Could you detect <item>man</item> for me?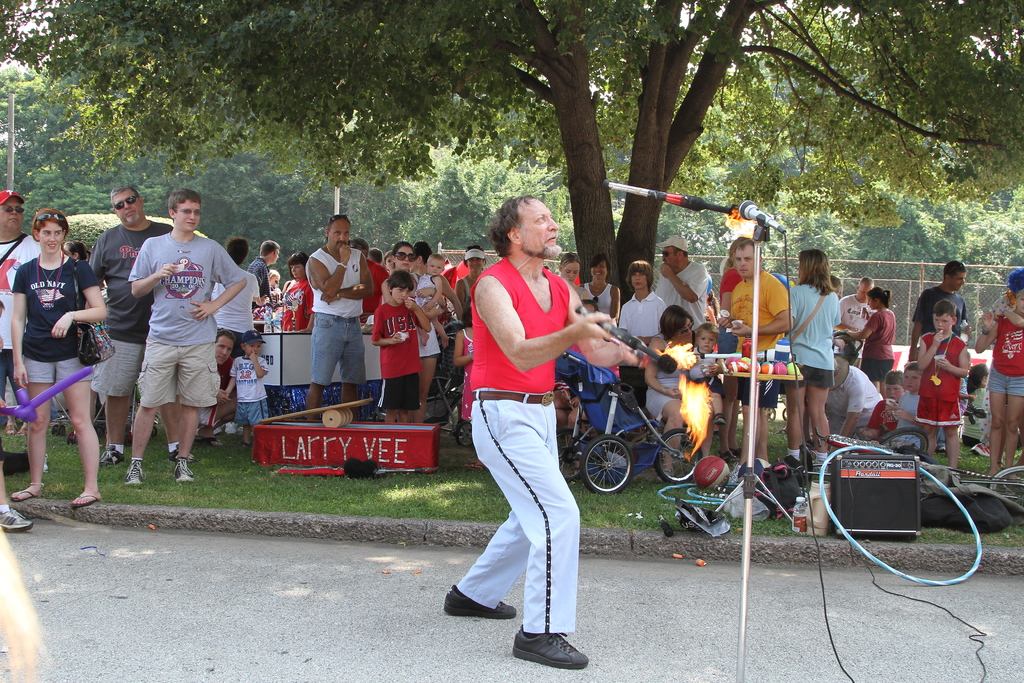
Detection result: bbox(305, 216, 376, 421).
